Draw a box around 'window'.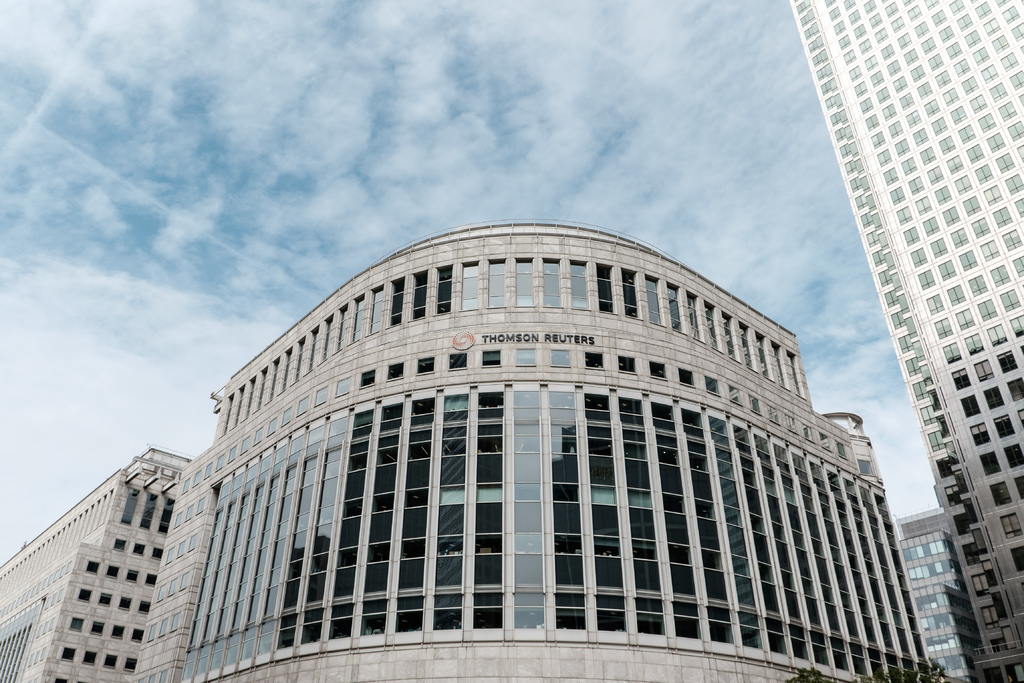
[left=550, top=350, right=571, bottom=368].
